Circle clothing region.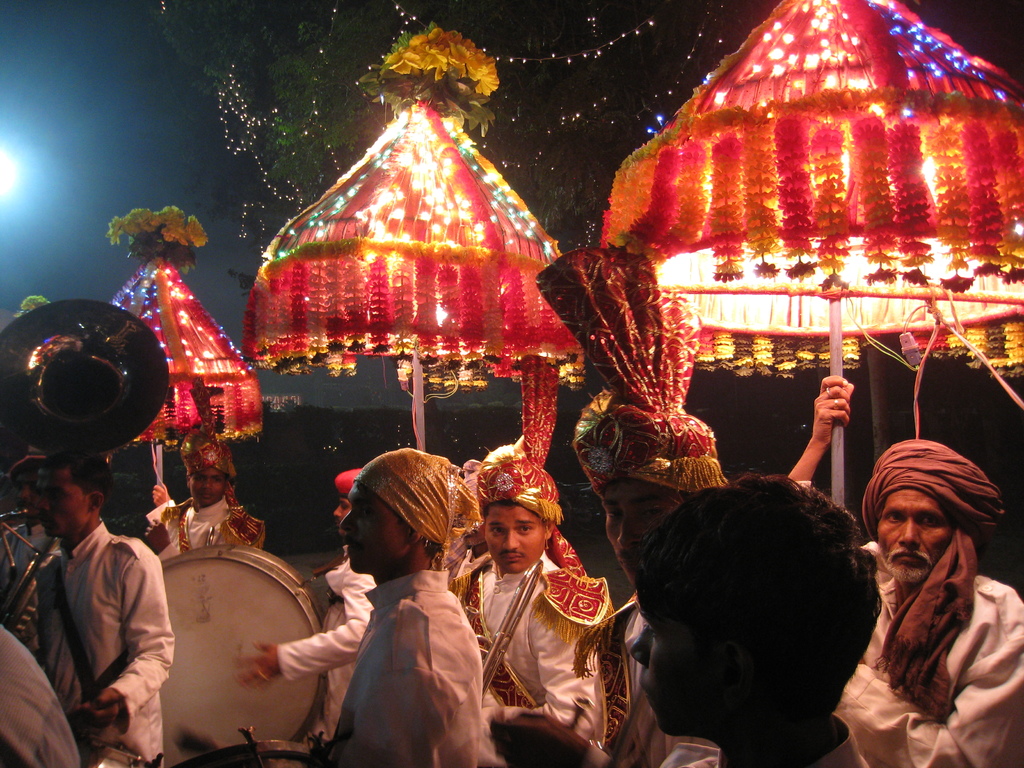
Region: select_region(0, 509, 58, 618).
